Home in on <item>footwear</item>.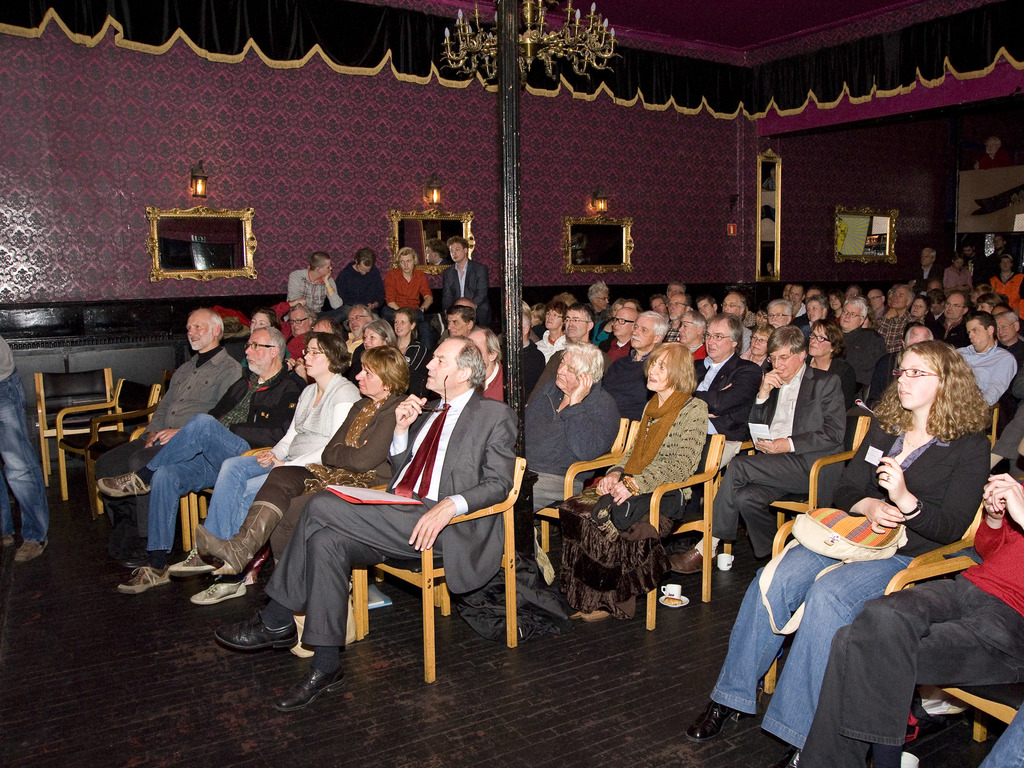
Homed in at bbox=(119, 566, 173, 594).
